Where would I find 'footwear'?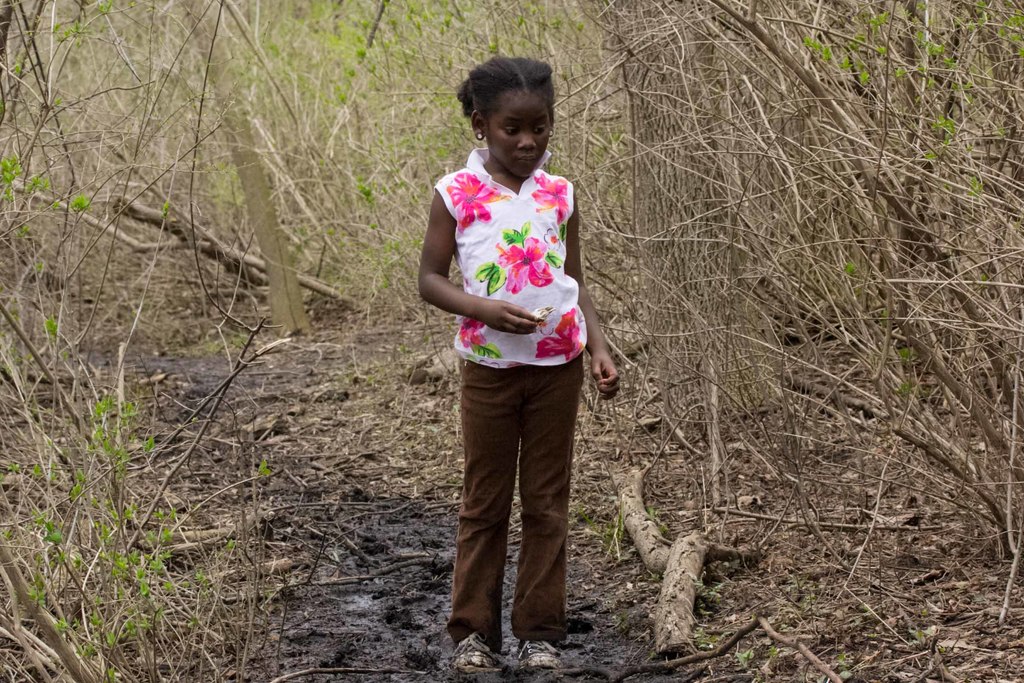
At l=451, t=636, r=503, b=674.
